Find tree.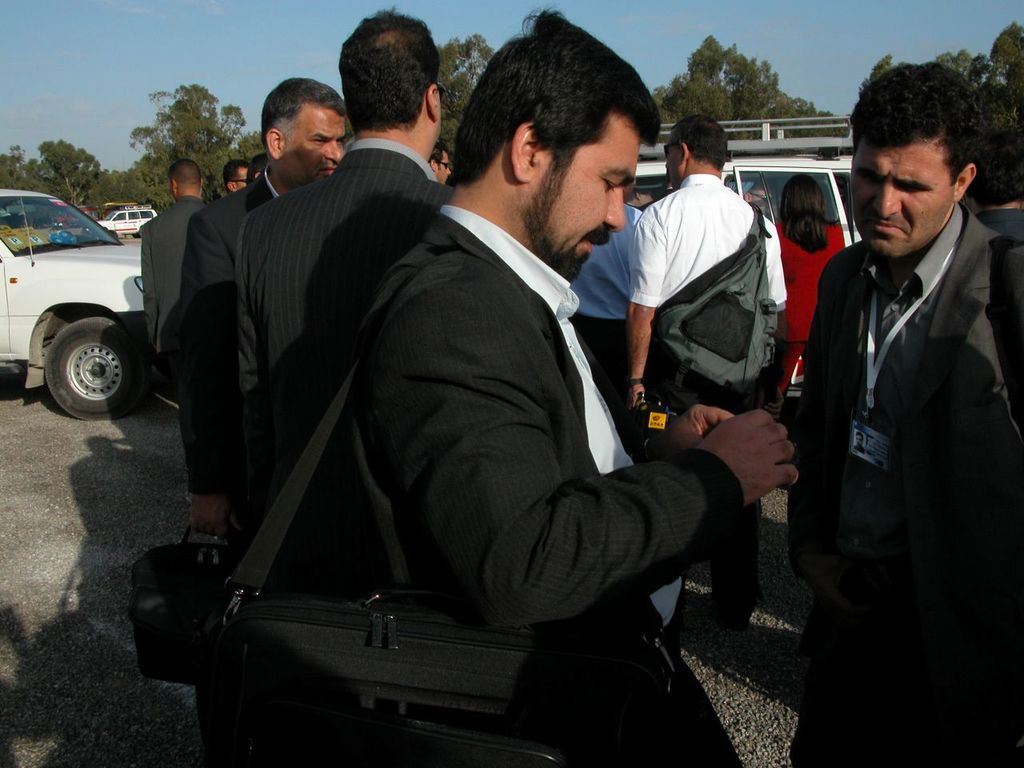
435:34:492:174.
